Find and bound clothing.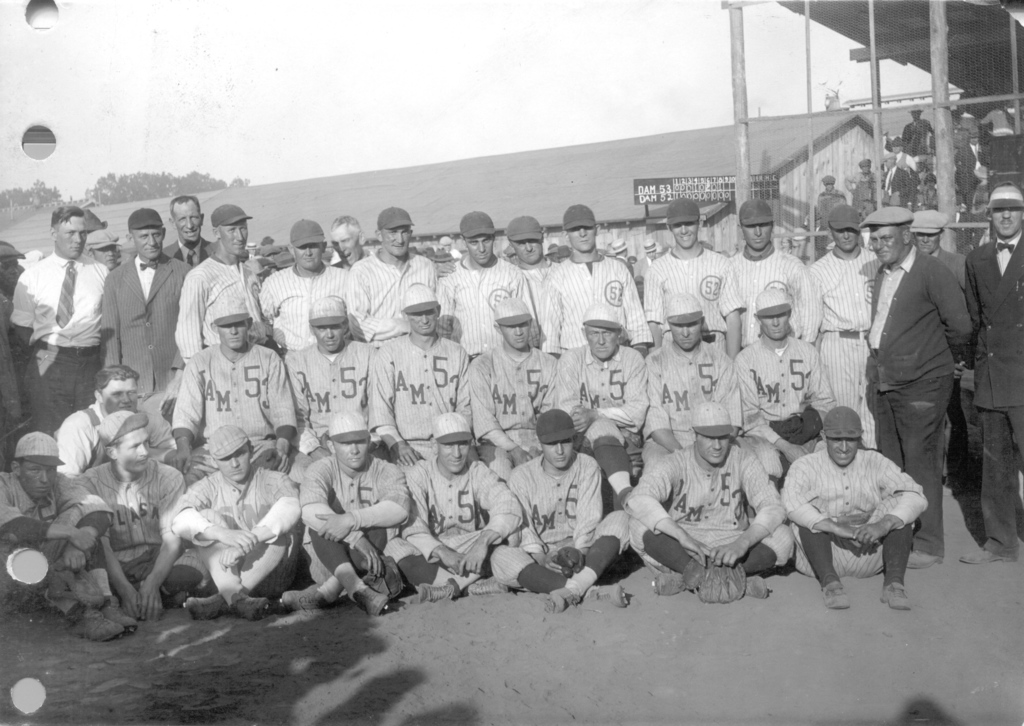
Bound: l=160, t=462, r=306, b=609.
